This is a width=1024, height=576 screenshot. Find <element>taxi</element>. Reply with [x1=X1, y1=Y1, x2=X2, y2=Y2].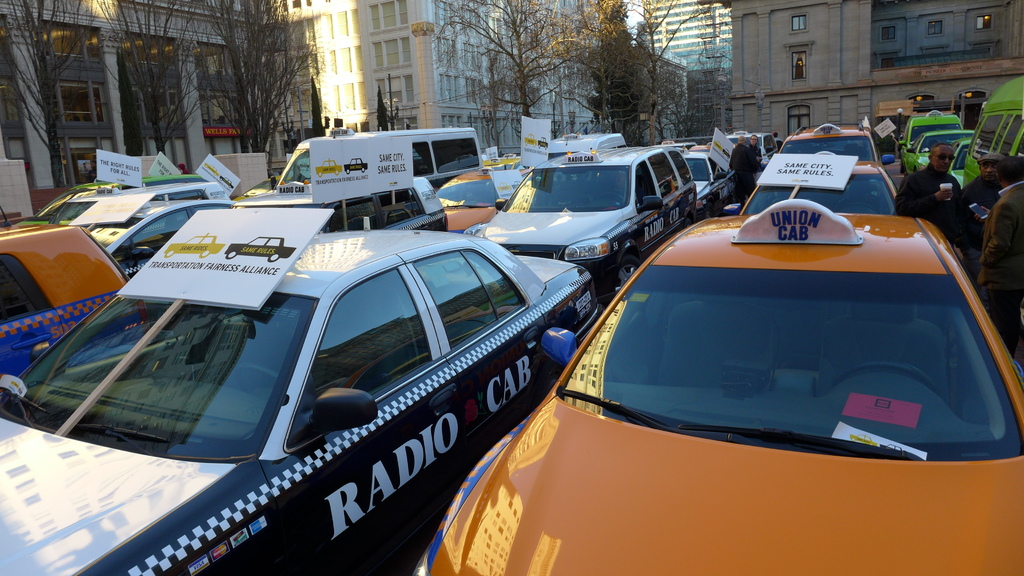
[x1=229, y1=180, x2=451, y2=230].
